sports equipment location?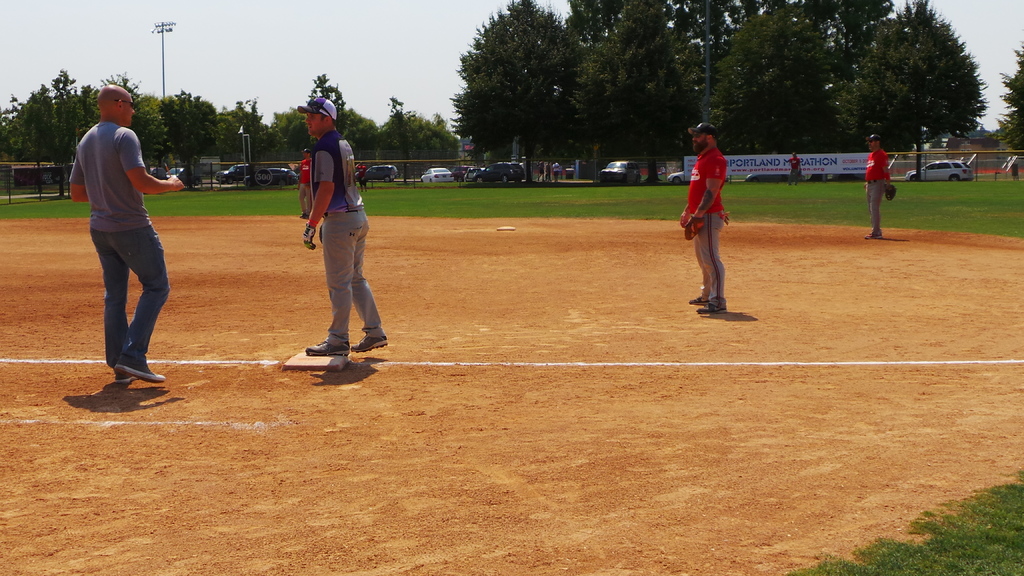
(x1=685, y1=214, x2=706, y2=244)
